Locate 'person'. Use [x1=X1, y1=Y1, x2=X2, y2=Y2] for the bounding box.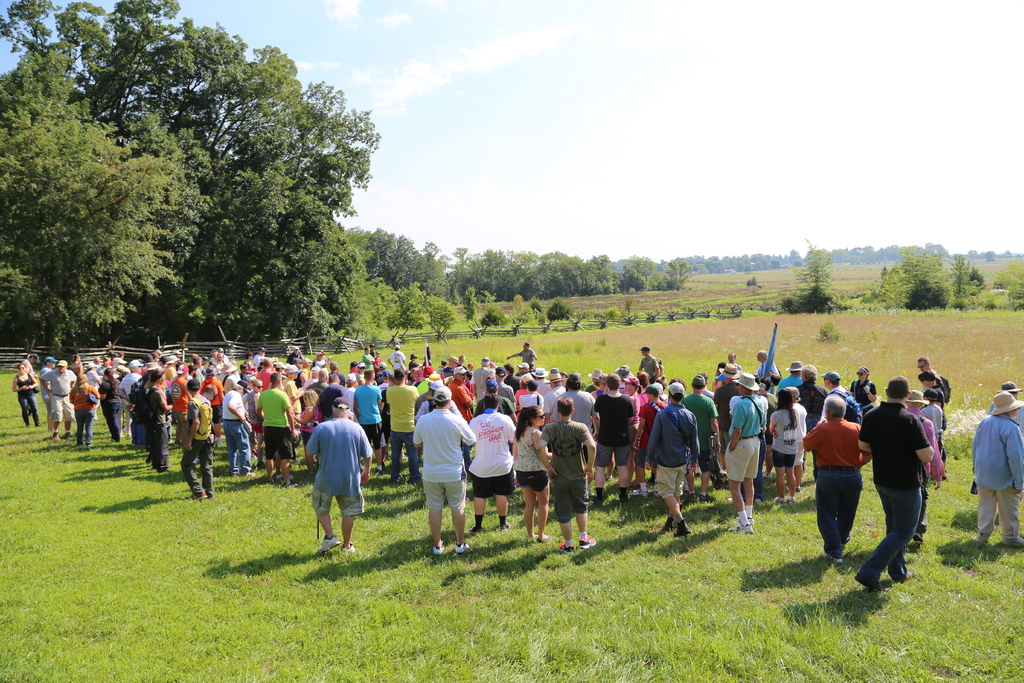
[x1=535, y1=388, x2=604, y2=554].
